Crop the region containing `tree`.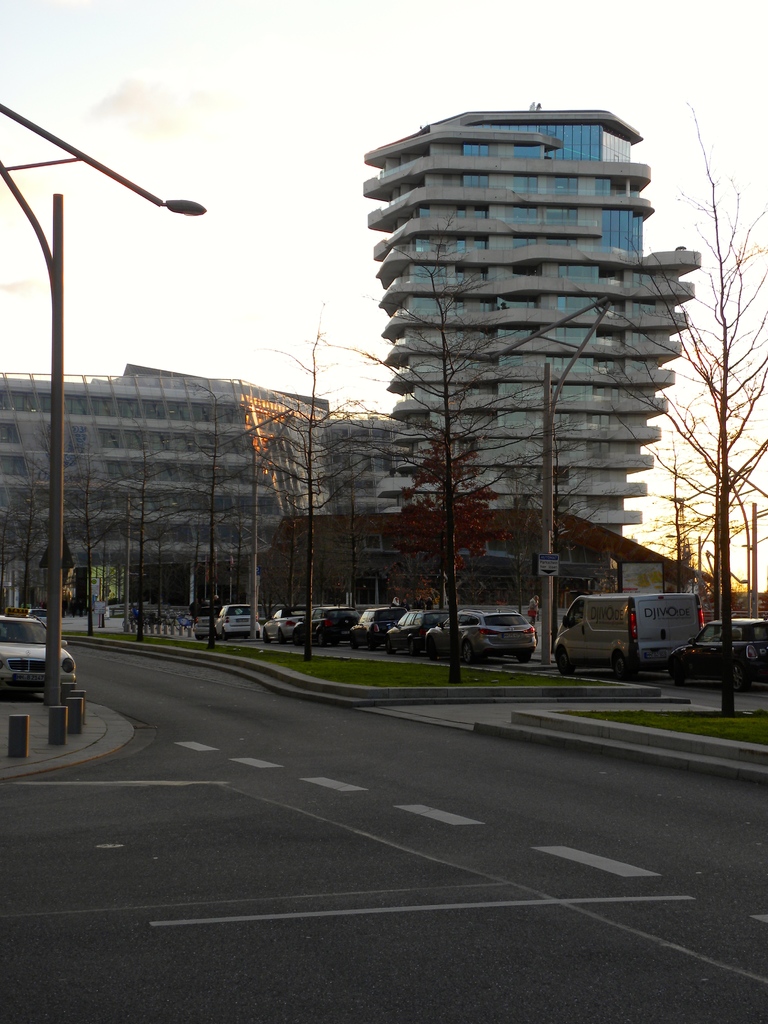
Crop region: 0, 463, 40, 622.
